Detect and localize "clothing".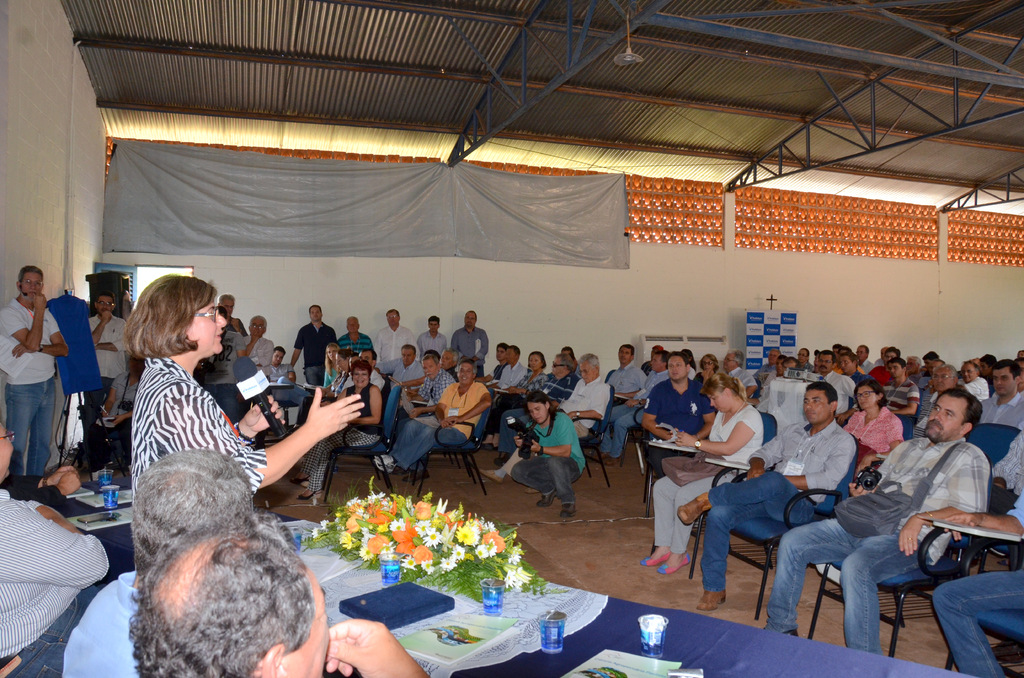
Localized at select_region(957, 377, 986, 401).
